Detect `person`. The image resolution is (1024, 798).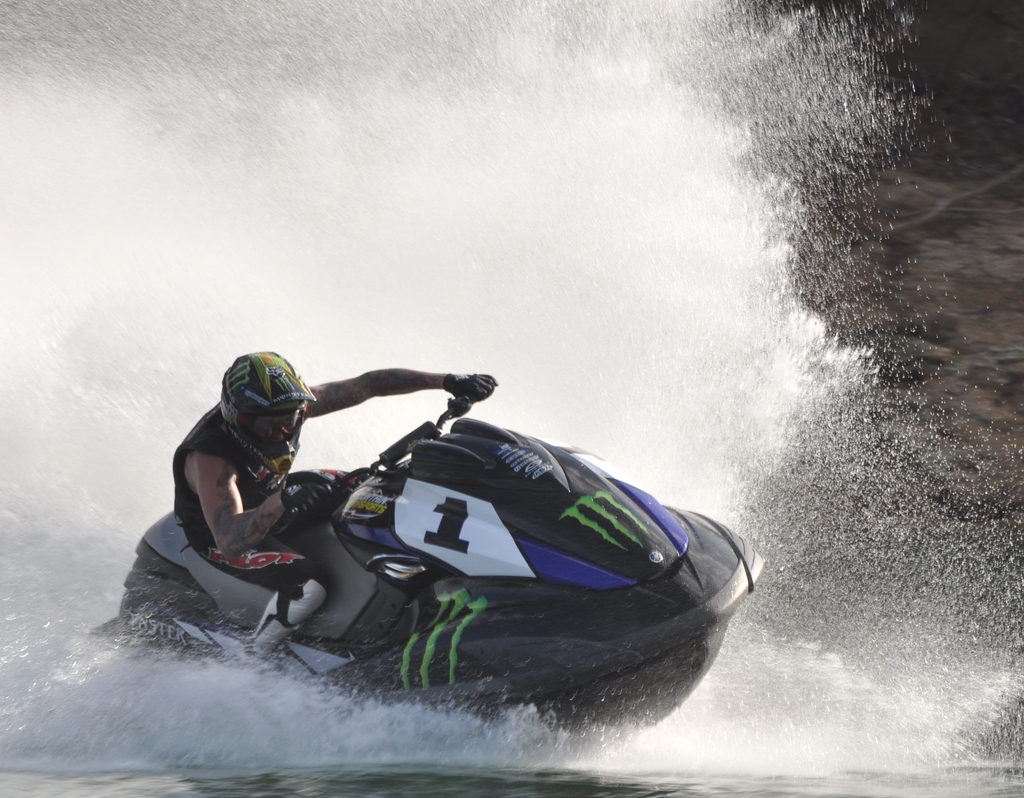
x1=170 y1=342 x2=500 y2=666.
